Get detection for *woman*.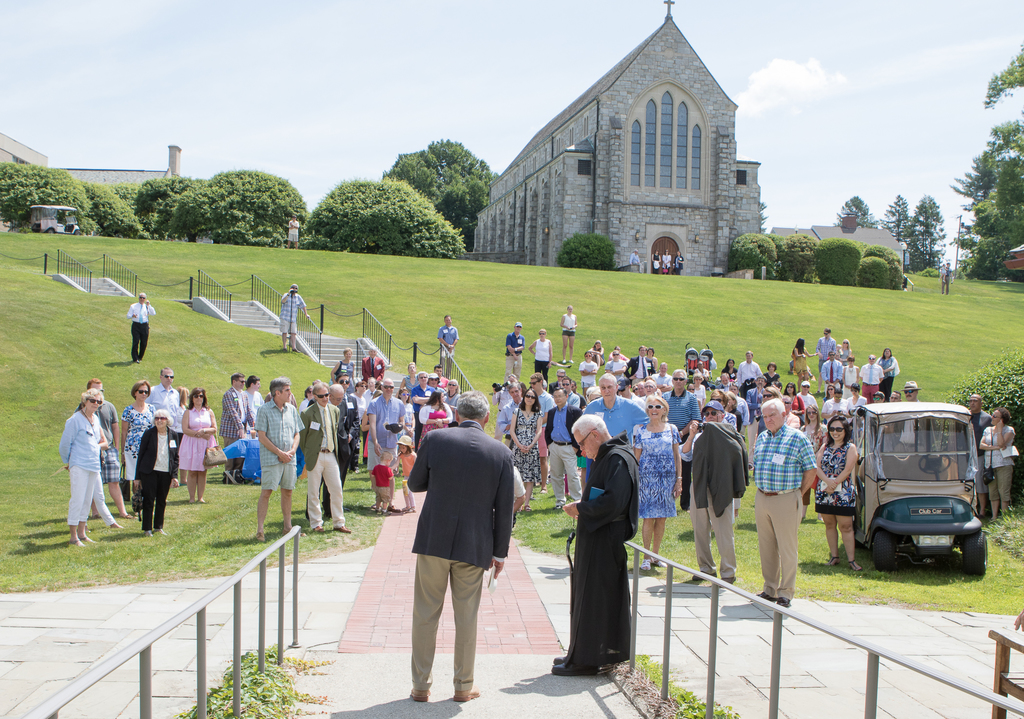
Detection: locate(616, 376, 687, 586).
